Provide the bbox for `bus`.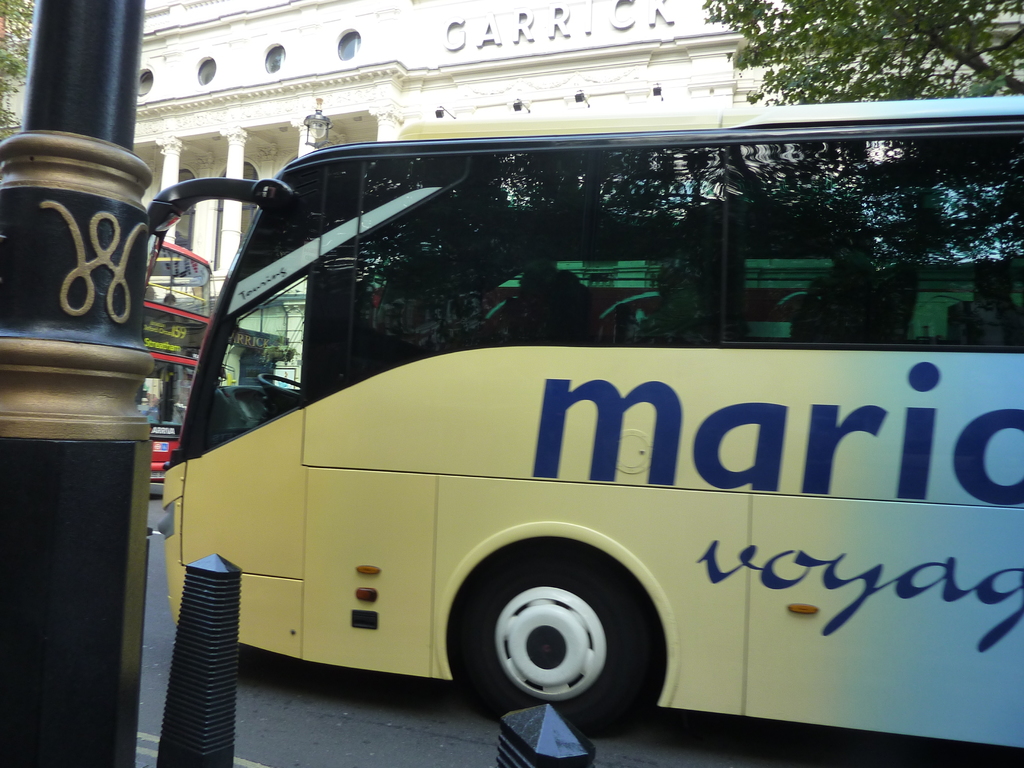
146, 92, 1023, 745.
